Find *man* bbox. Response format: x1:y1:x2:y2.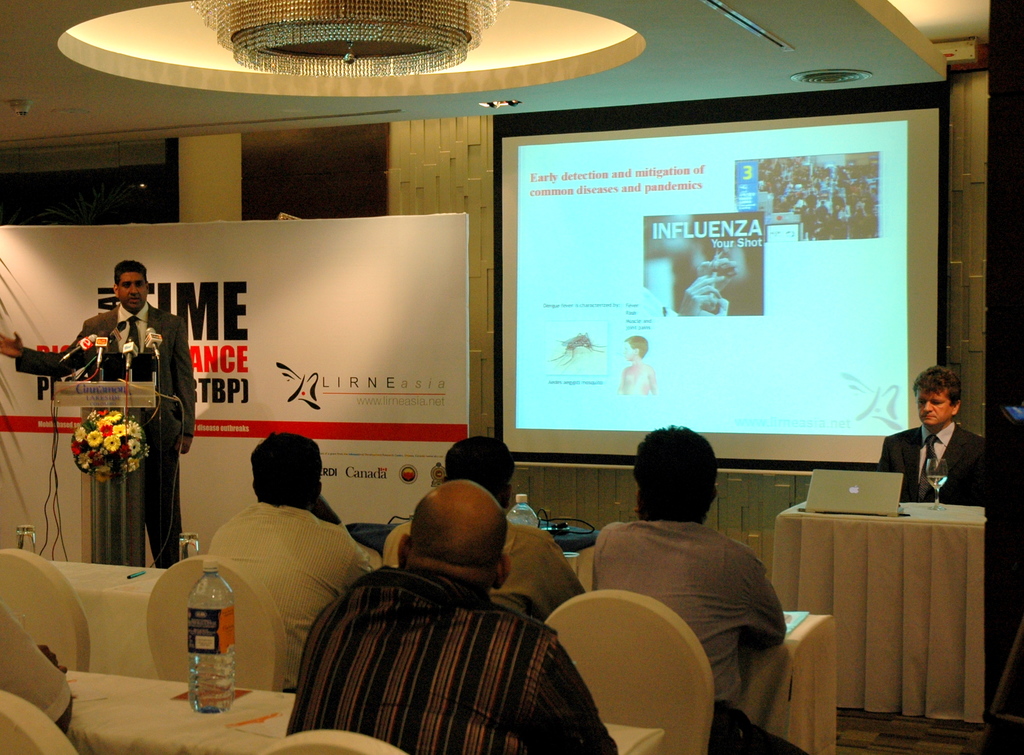
0:261:194:566.
